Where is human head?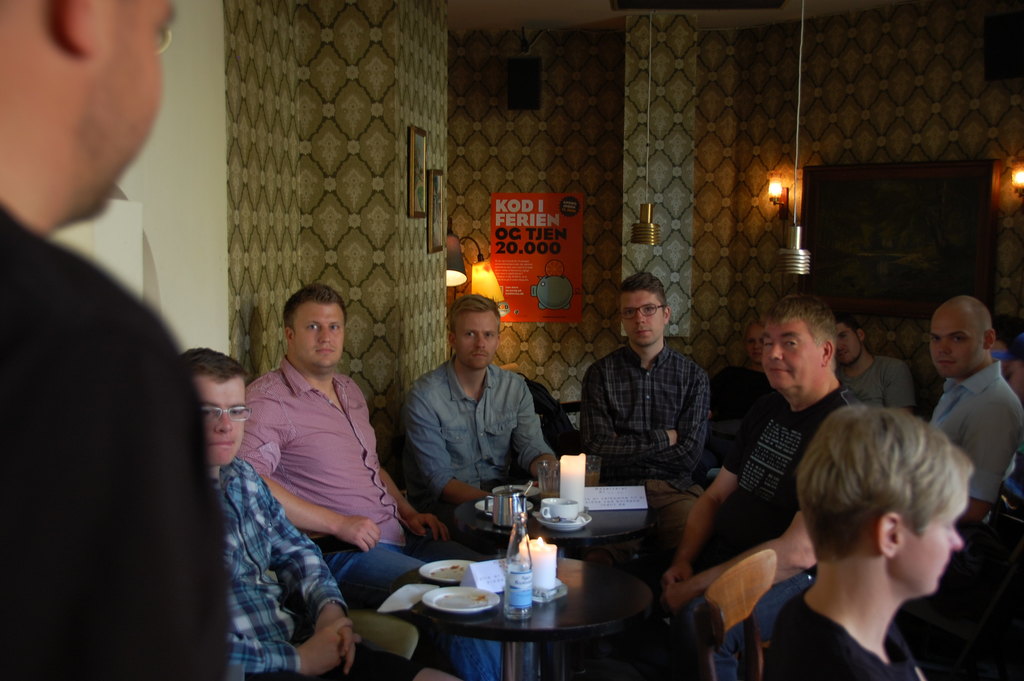
[268, 290, 351, 375].
